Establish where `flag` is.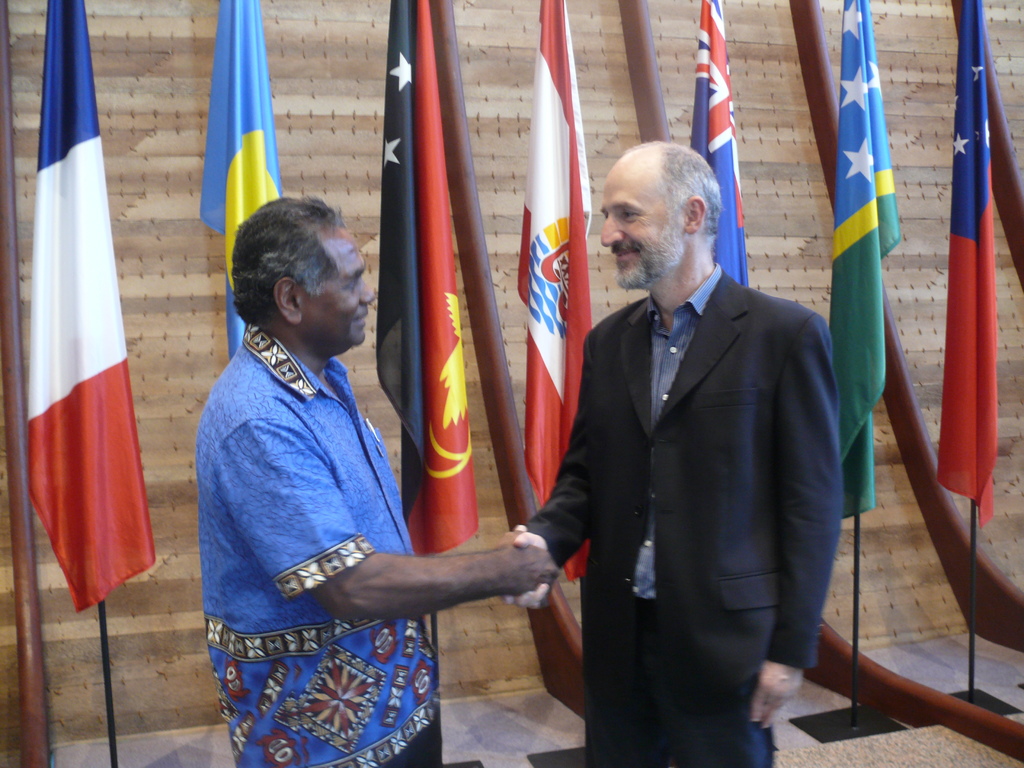
Established at (x1=689, y1=0, x2=750, y2=296).
